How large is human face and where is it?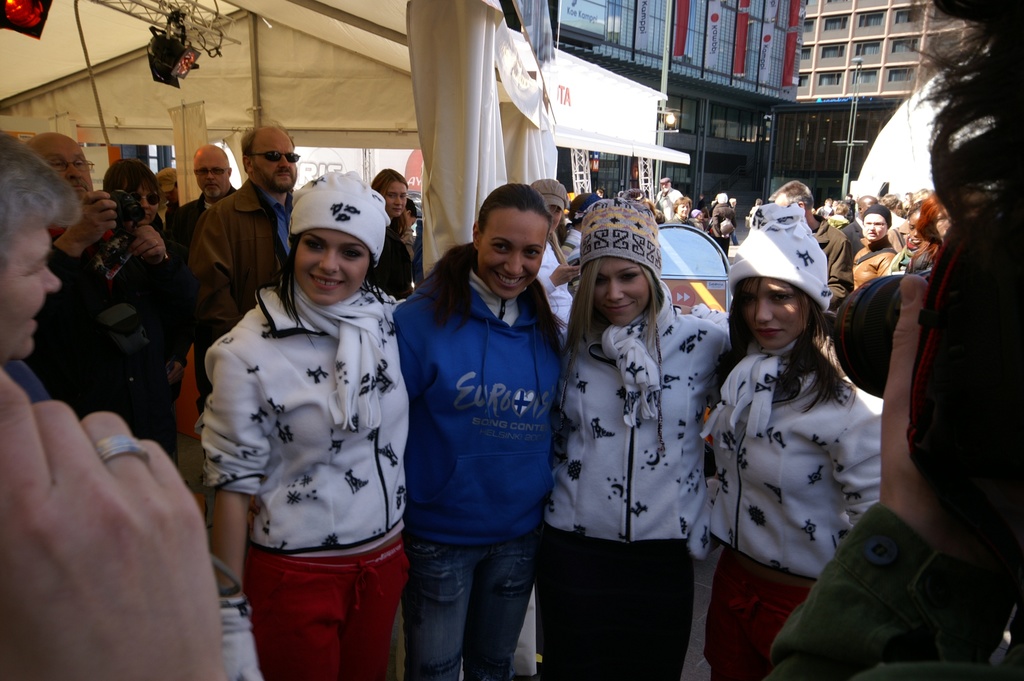
Bounding box: {"left": 936, "top": 211, "right": 952, "bottom": 238}.
